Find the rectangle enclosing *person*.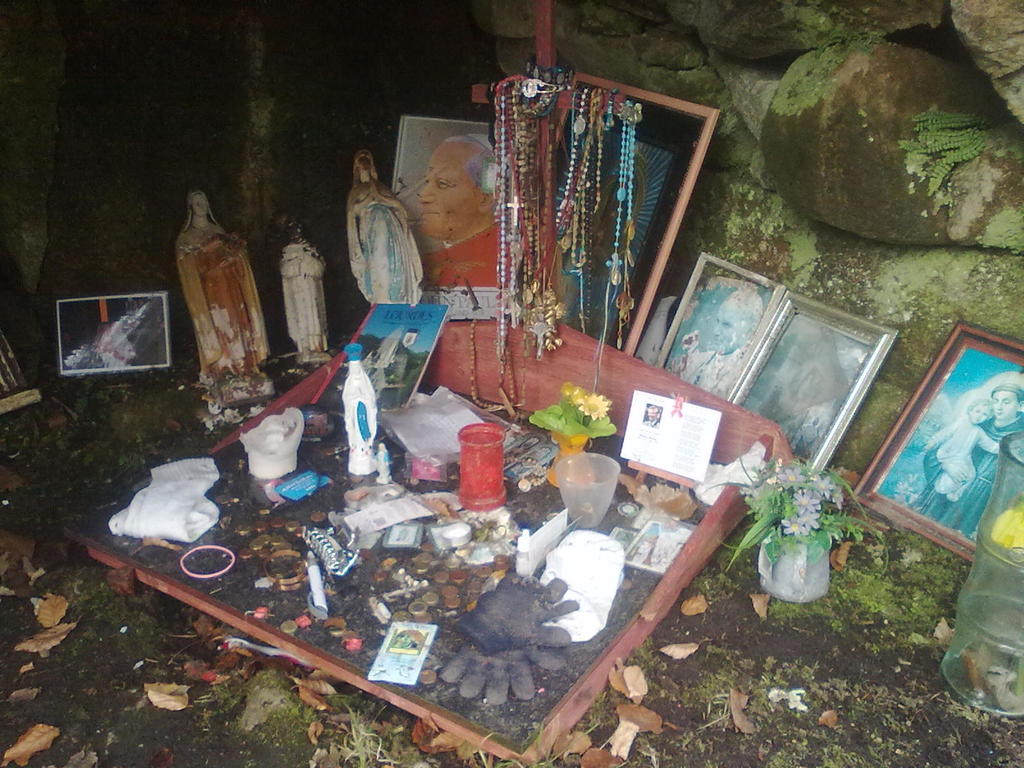
bbox=(420, 132, 514, 285).
